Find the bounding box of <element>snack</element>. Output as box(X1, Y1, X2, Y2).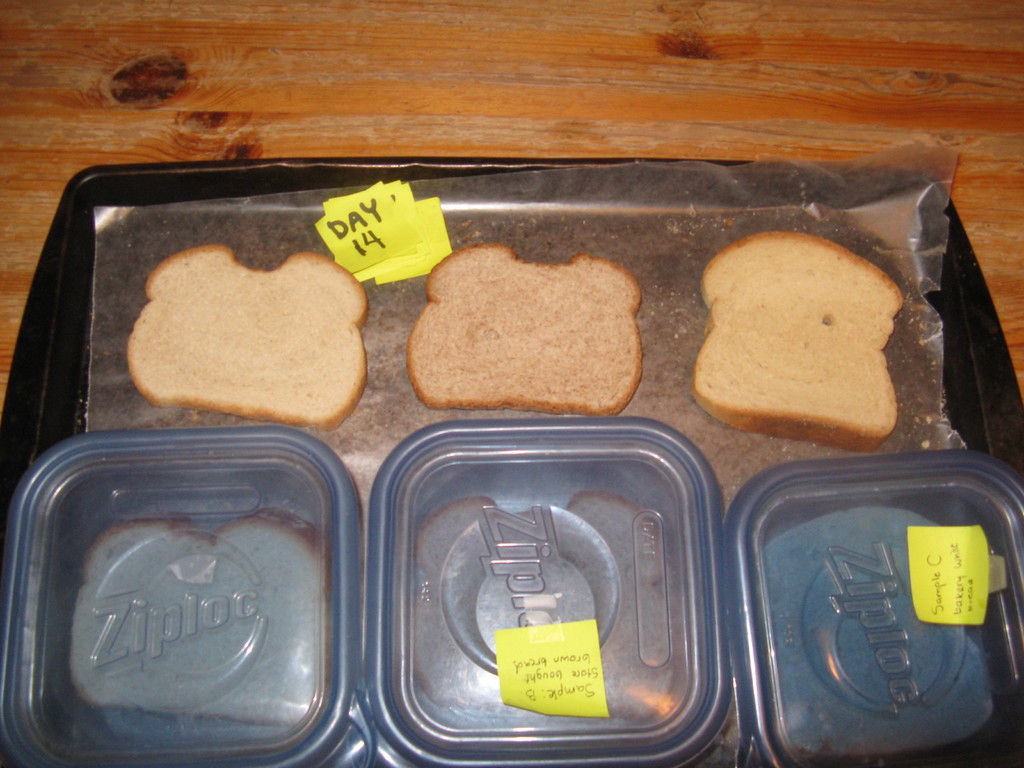
box(689, 230, 906, 454).
